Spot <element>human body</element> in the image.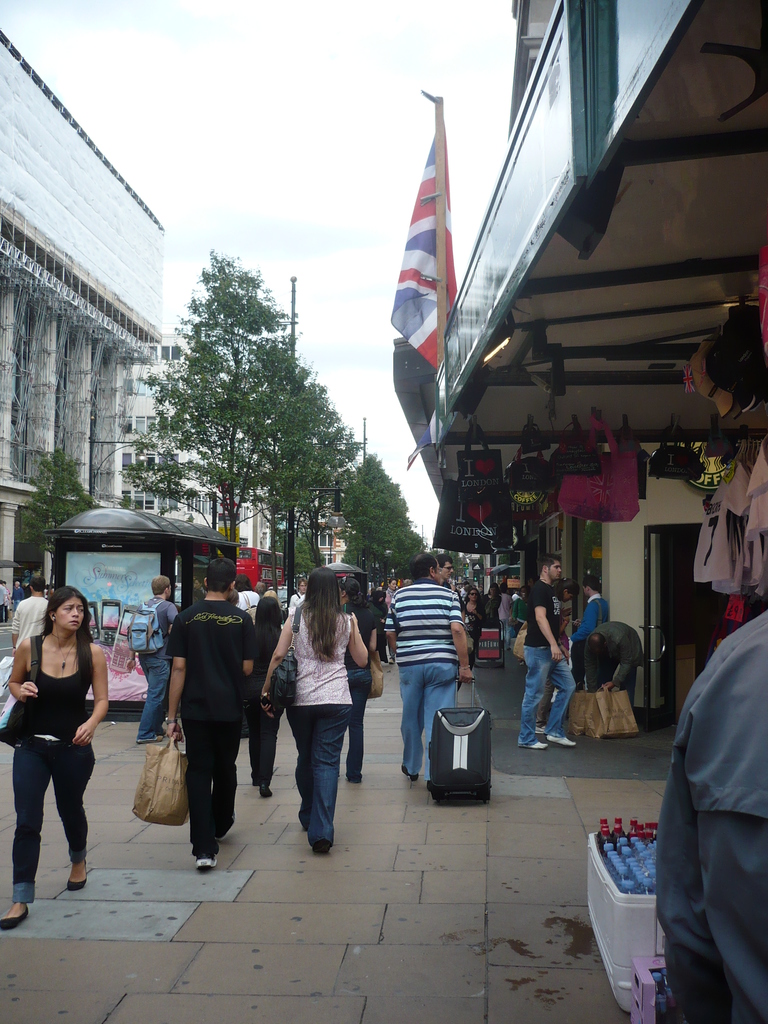
<element>human body</element> found at rect(571, 573, 605, 643).
